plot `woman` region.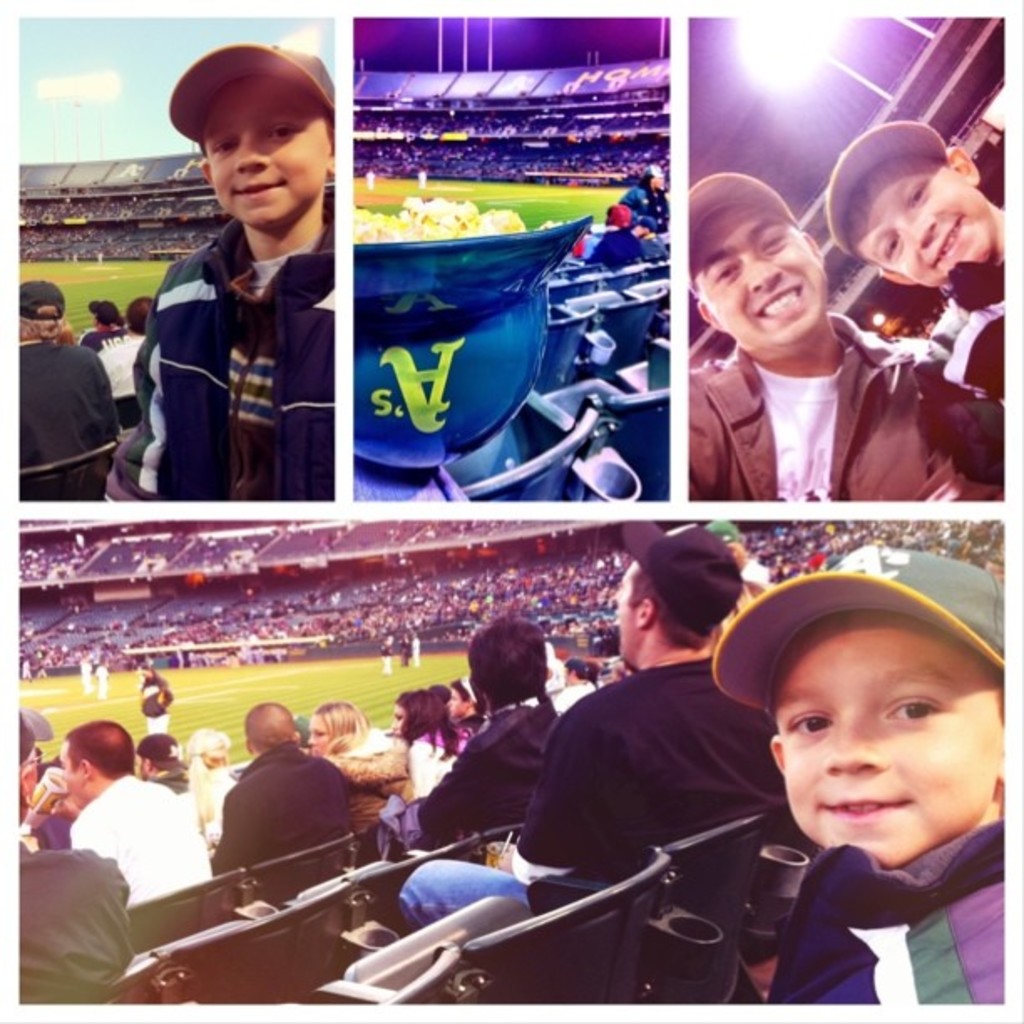
Plotted at detection(310, 694, 407, 828).
